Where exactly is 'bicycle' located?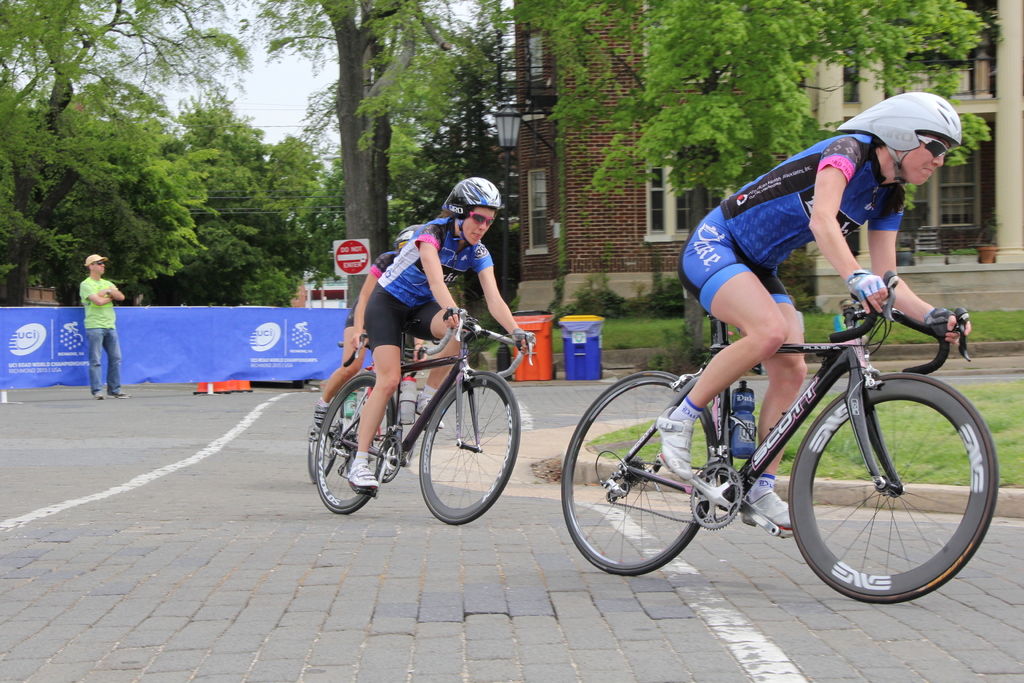
Its bounding box is {"x1": 571, "y1": 287, "x2": 995, "y2": 607}.
